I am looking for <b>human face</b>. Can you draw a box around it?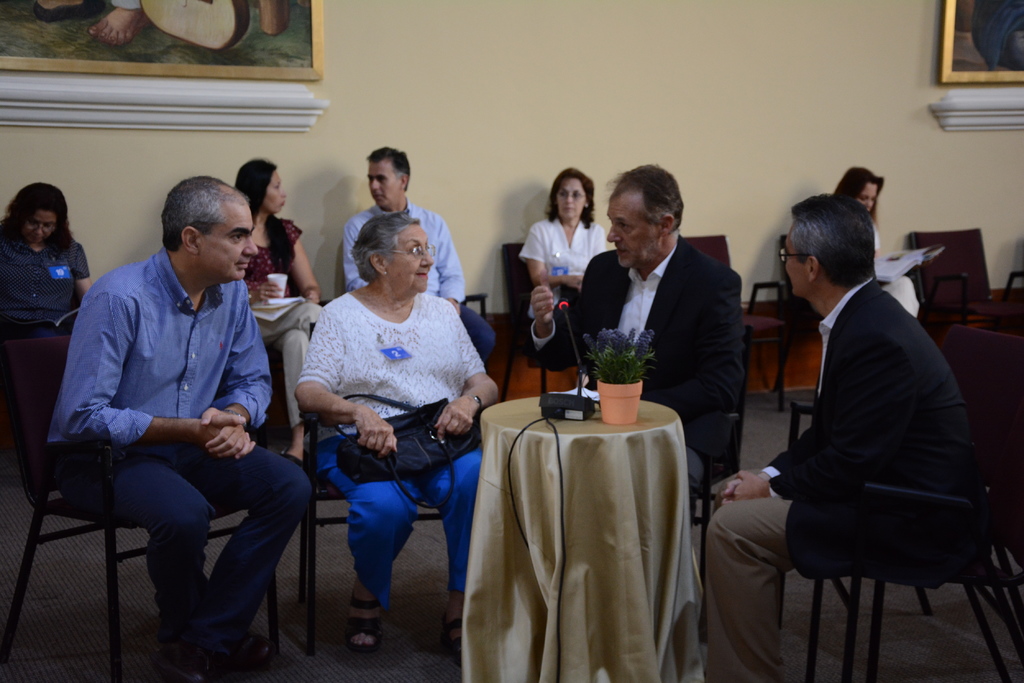
Sure, the bounding box is 367/163/400/206.
